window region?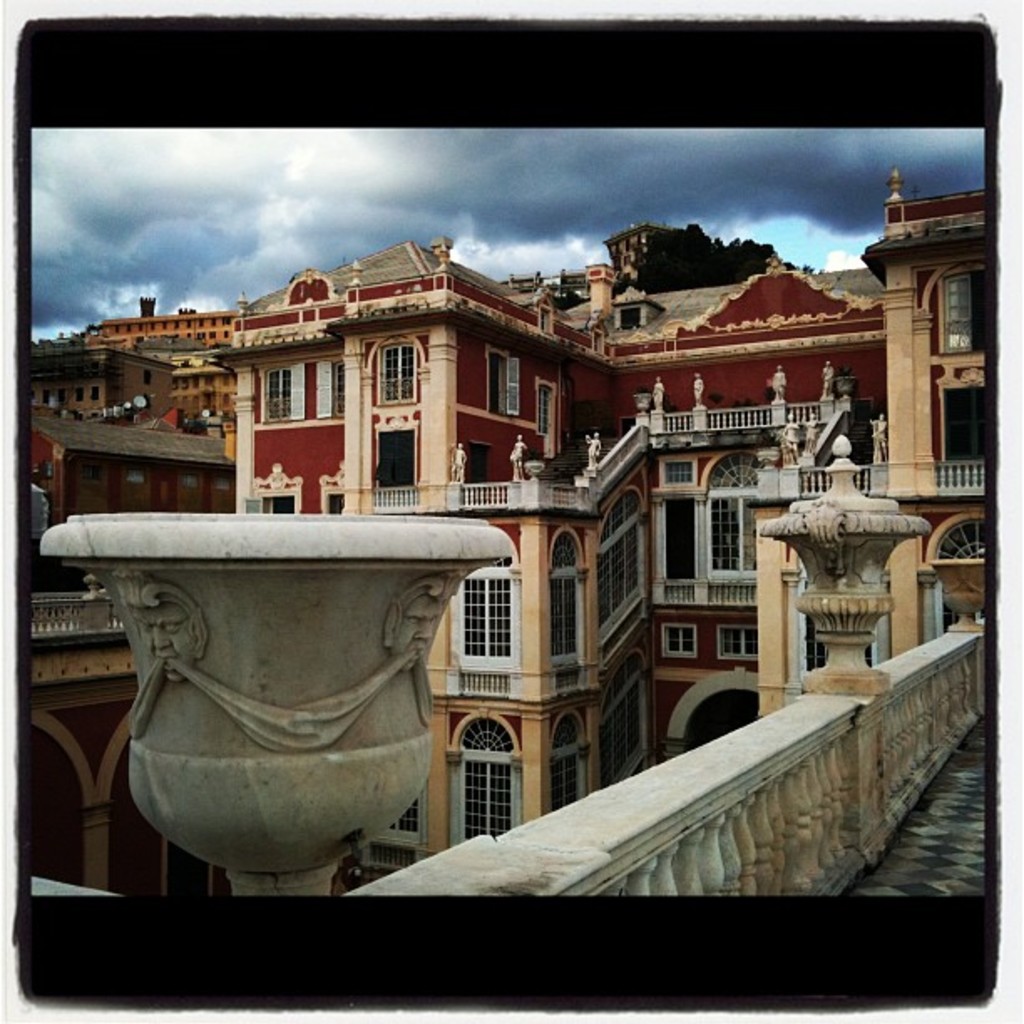
select_region(723, 626, 758, 659)
